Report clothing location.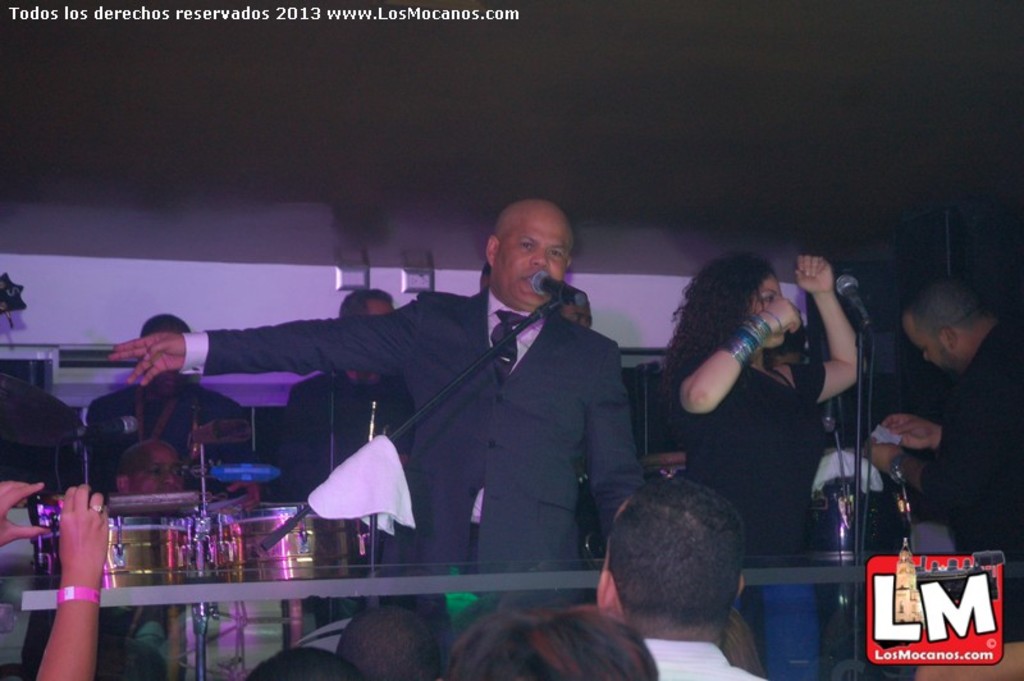
Report: [x1=648, y1=641, x2=765, y2=680].
